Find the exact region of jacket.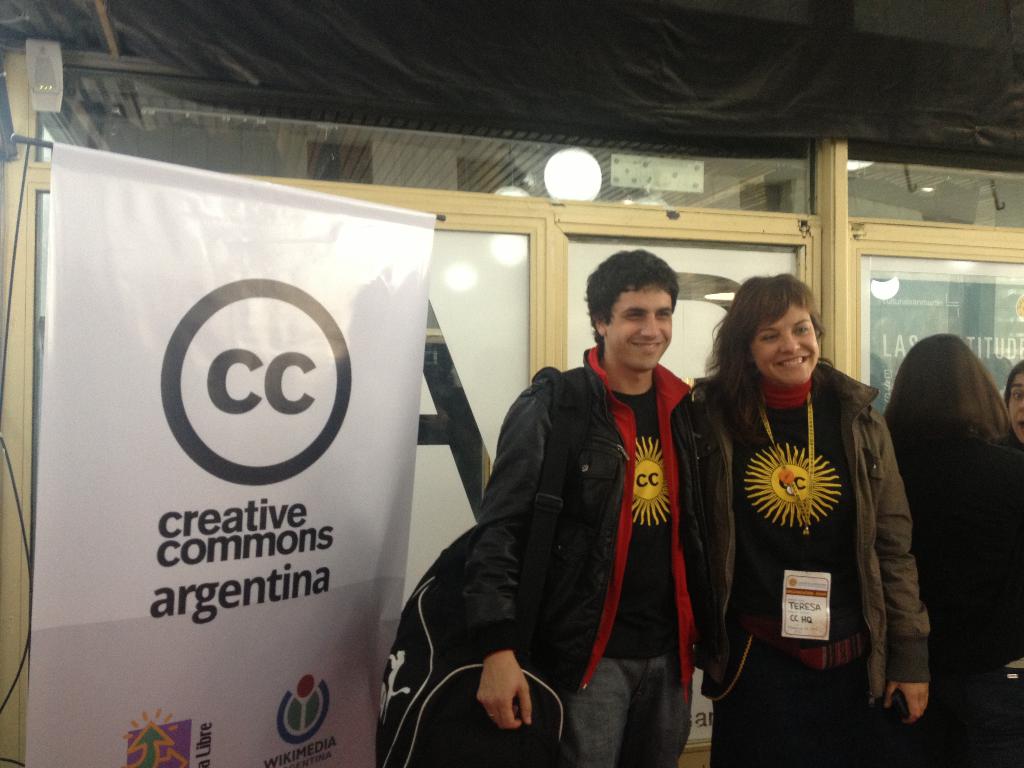
Exact region: 421:305:735:732.
